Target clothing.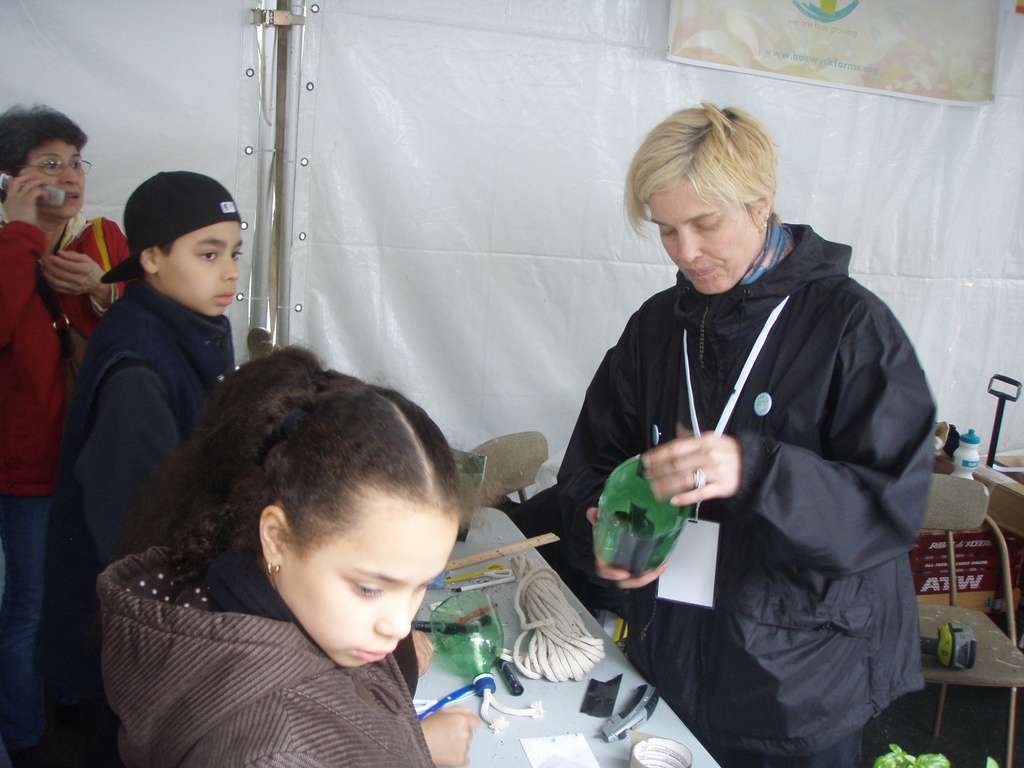
Target region: select_region(97, 539, 436, 767).
